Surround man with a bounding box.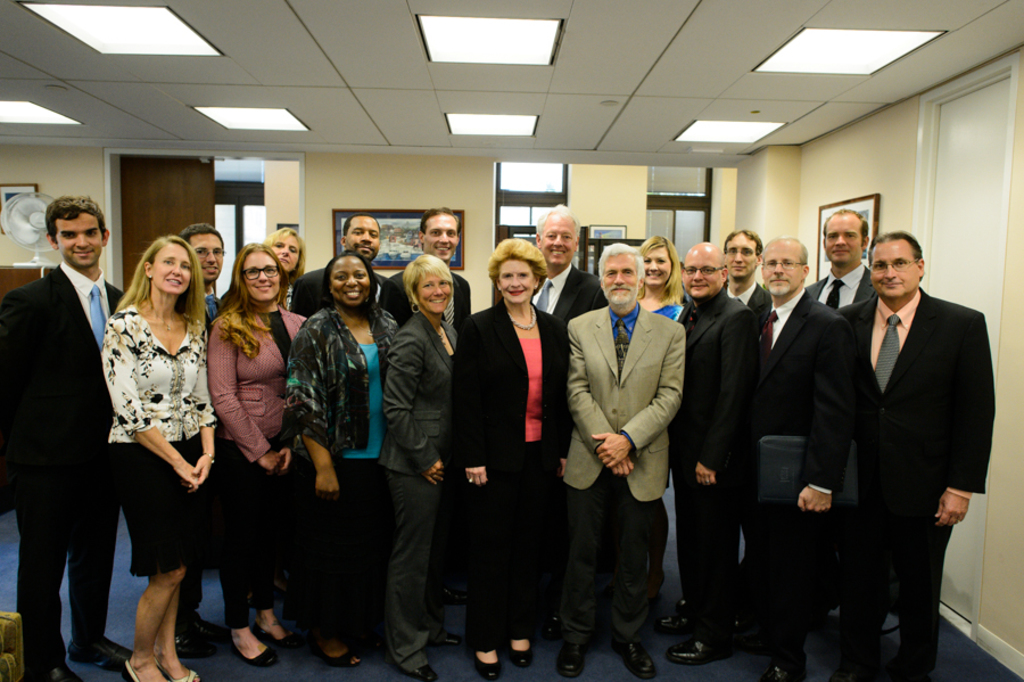
bbox=[803, 206, 878, 312].
